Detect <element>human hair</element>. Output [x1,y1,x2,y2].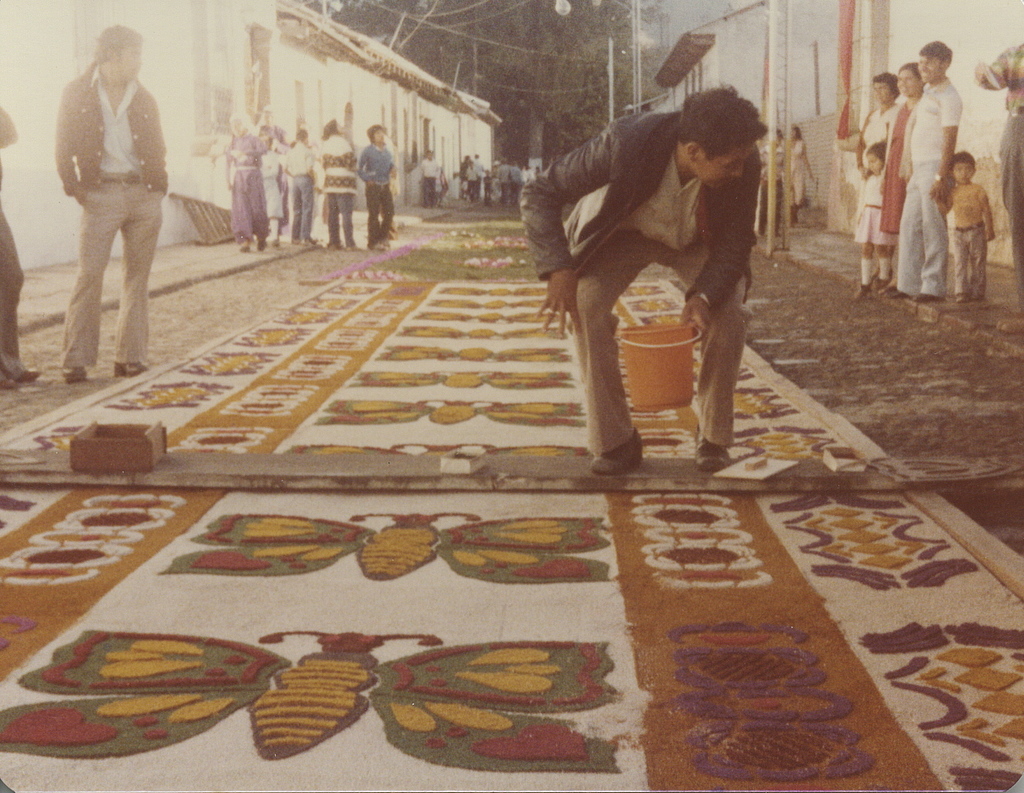
[868,76,893,97].
